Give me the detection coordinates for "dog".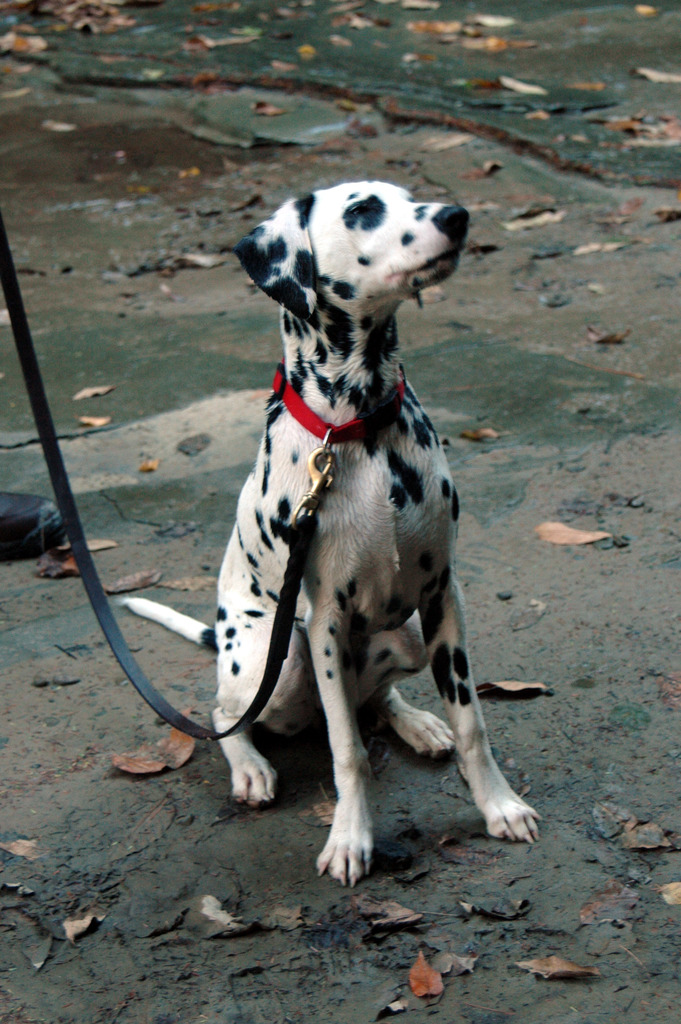
pyautogui.locateOnScreen(122, 180, 549, 890).
